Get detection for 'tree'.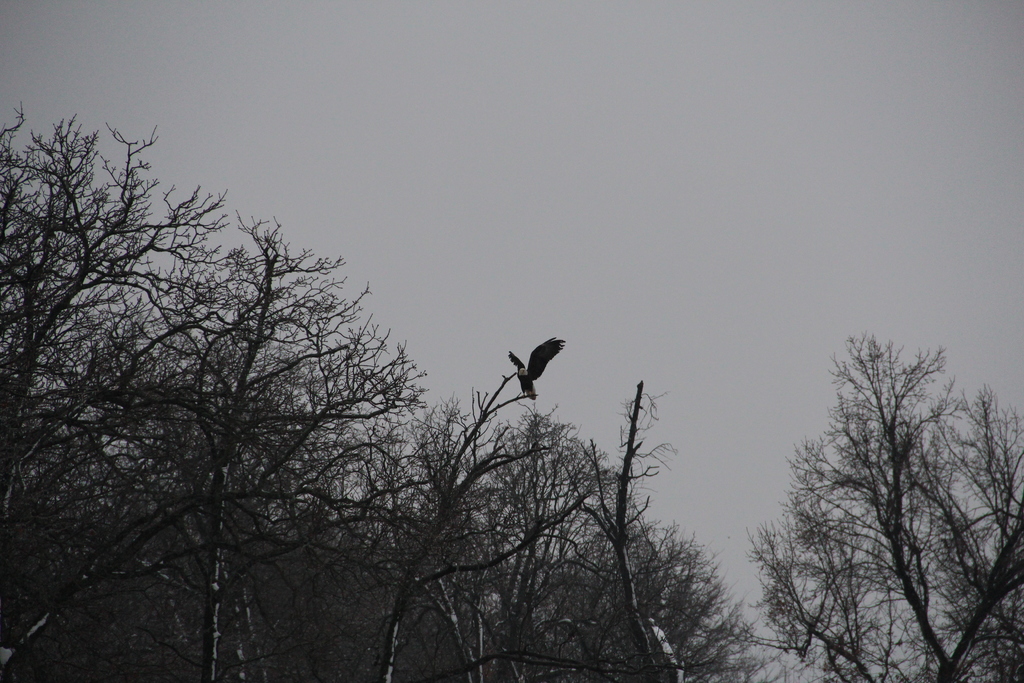
Detection: box=[756, 318, 996, 675].
